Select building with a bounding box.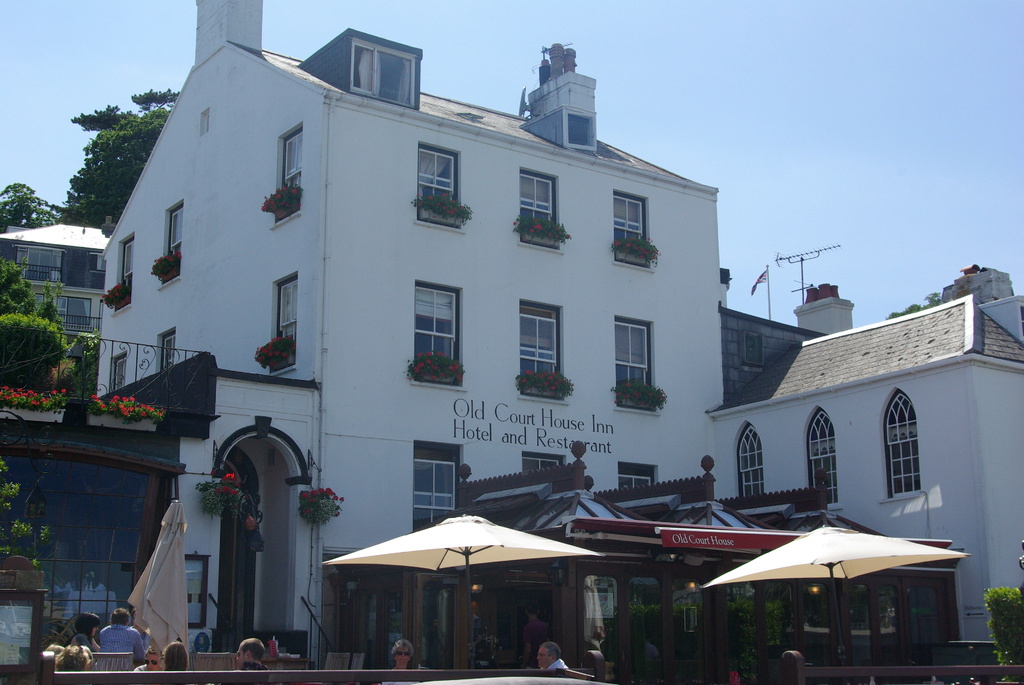
{"x1": 2, "y1": 222, "x2": 107, "y2": 359}.
